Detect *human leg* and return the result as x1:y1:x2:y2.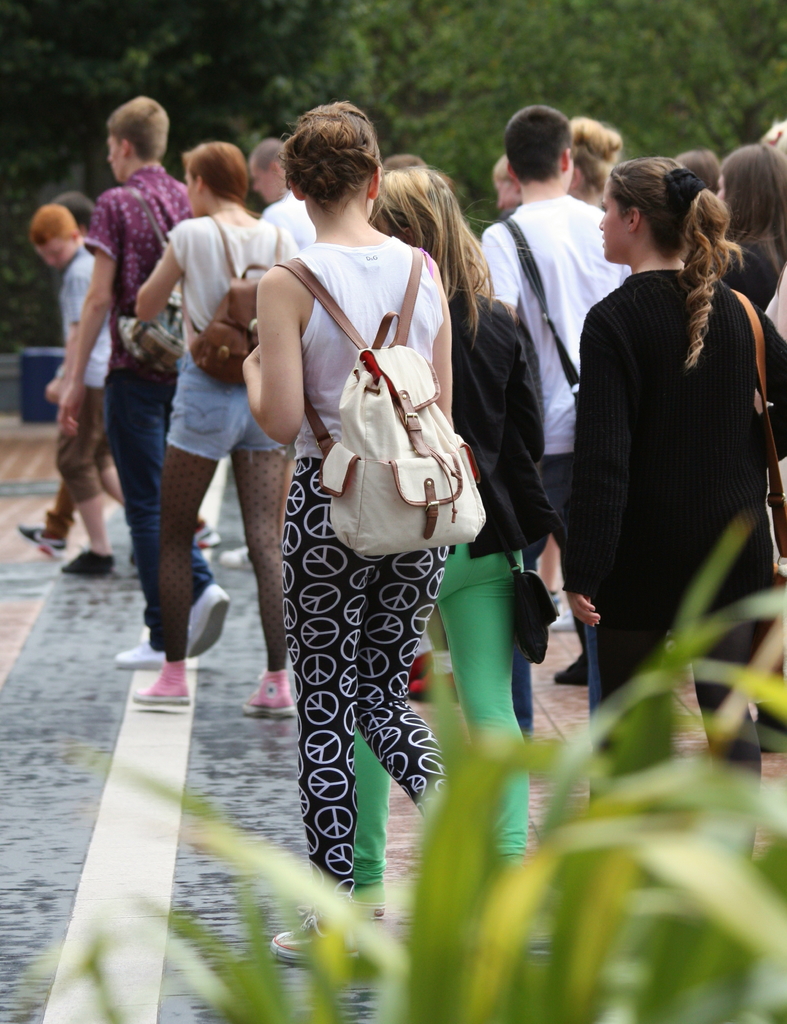
239:444:295:720.
